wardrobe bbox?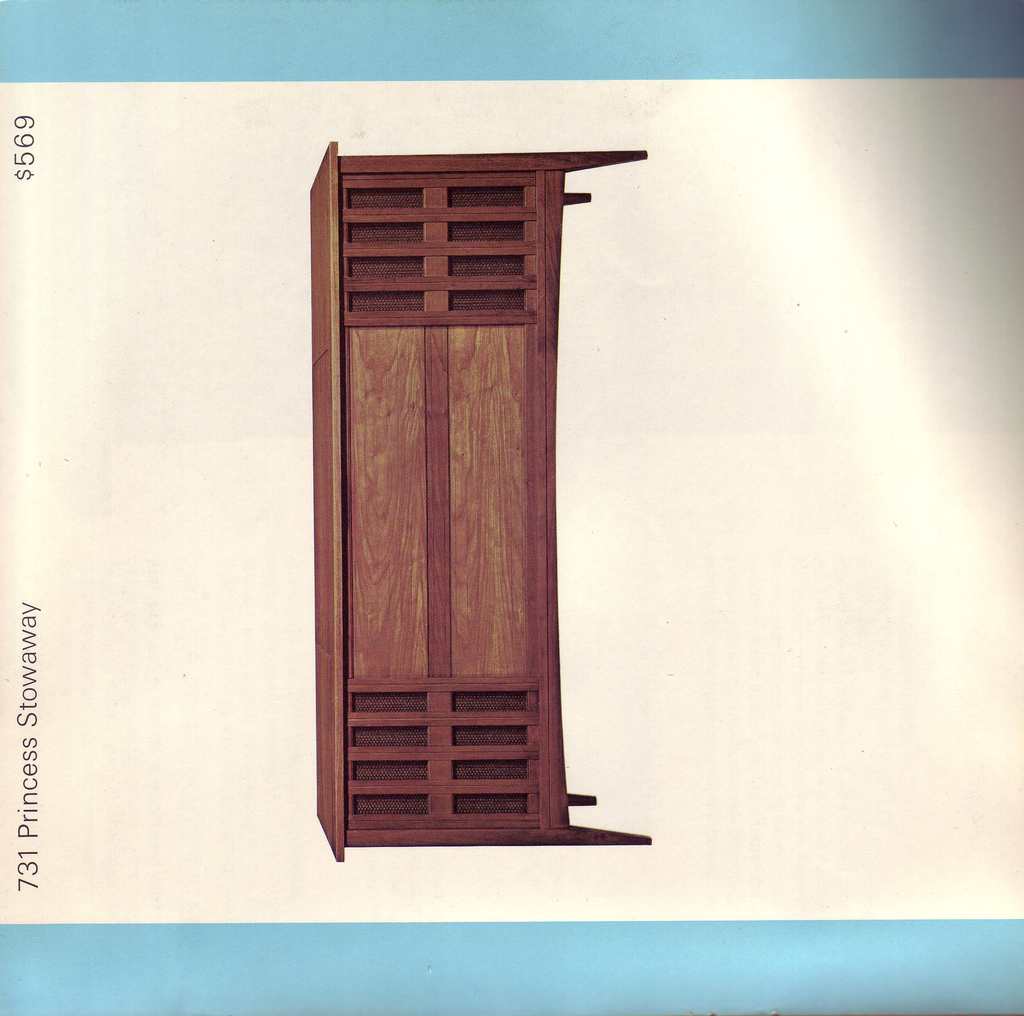
region(270, 83, 643, 818)
